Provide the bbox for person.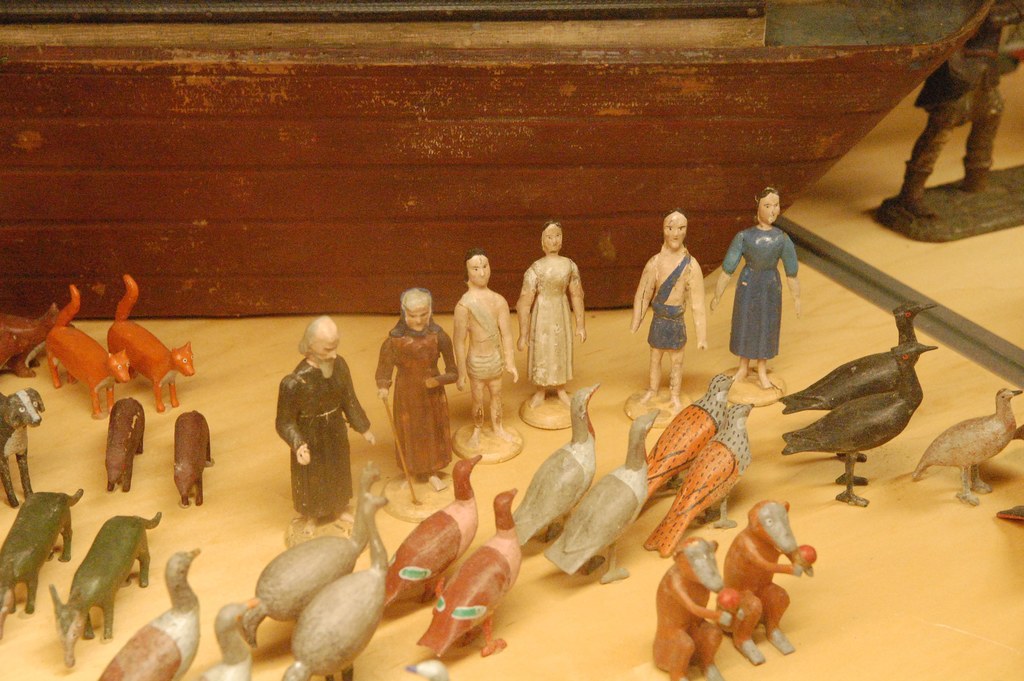
[x1=904, y1=0, x2=1023, y2=217].
